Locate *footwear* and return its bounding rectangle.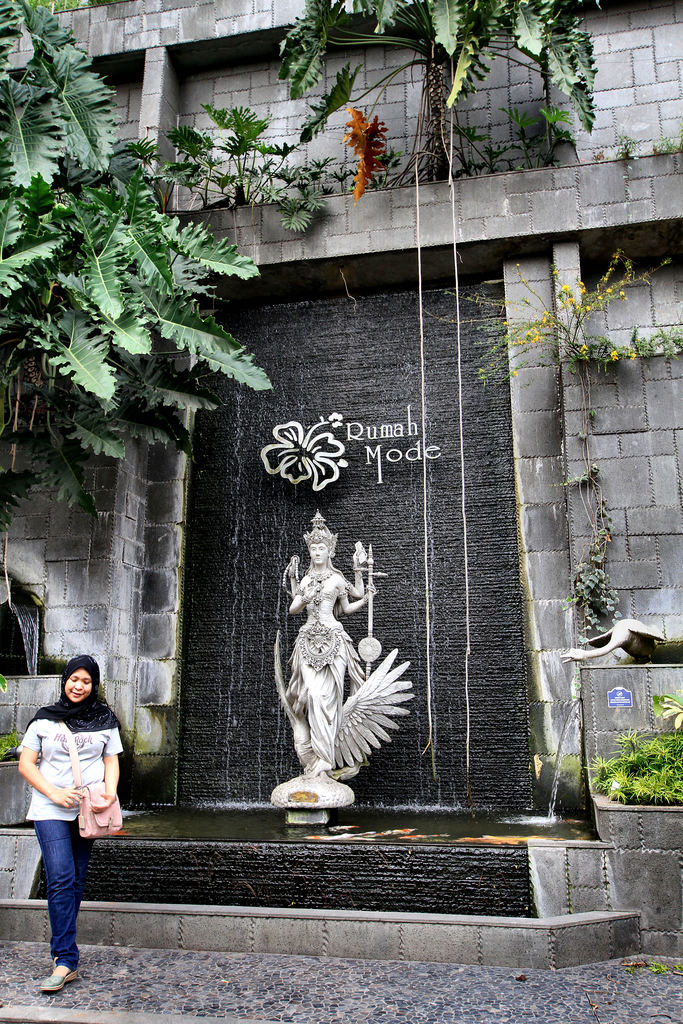
left=38, top=969, right=80, bottom=993.
